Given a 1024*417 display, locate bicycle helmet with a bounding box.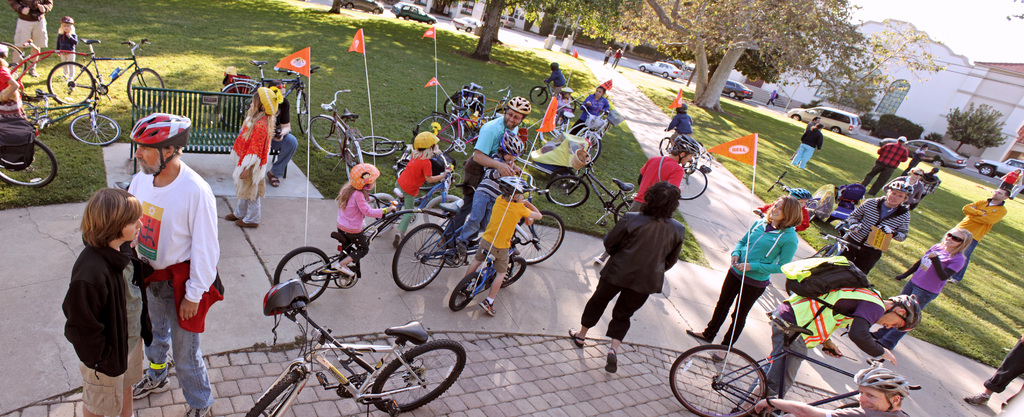
Located: box(882, 180, 911, 209).
